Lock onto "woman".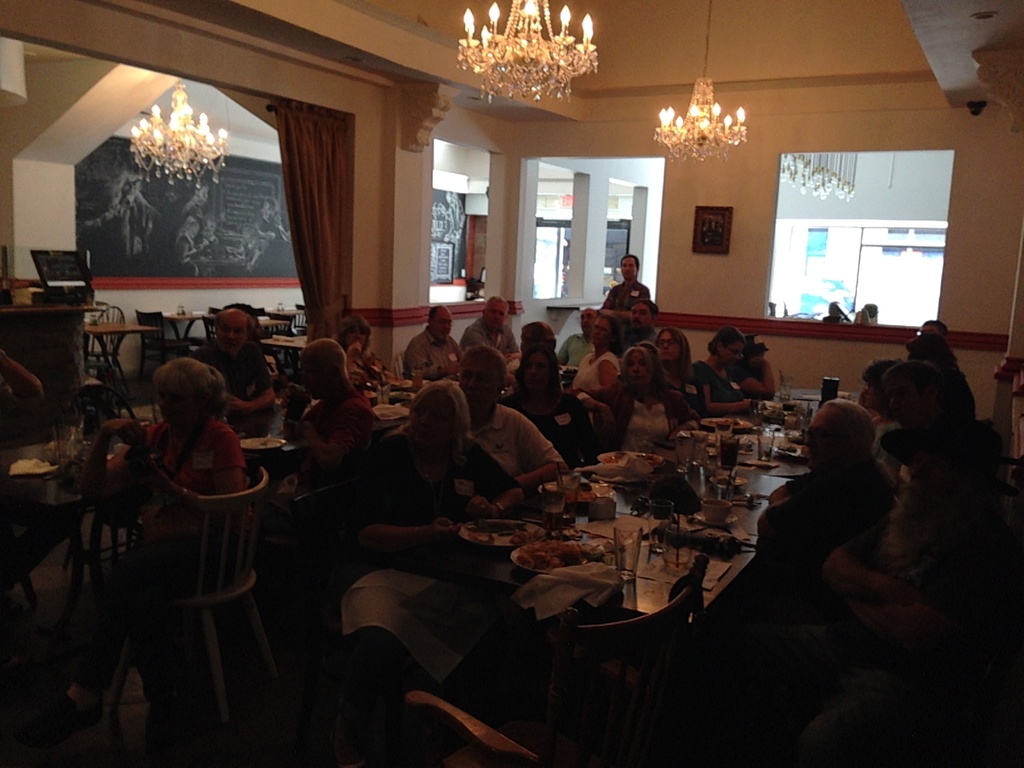
Locked: x1=655, y1=326, x2=714, y2=423.
